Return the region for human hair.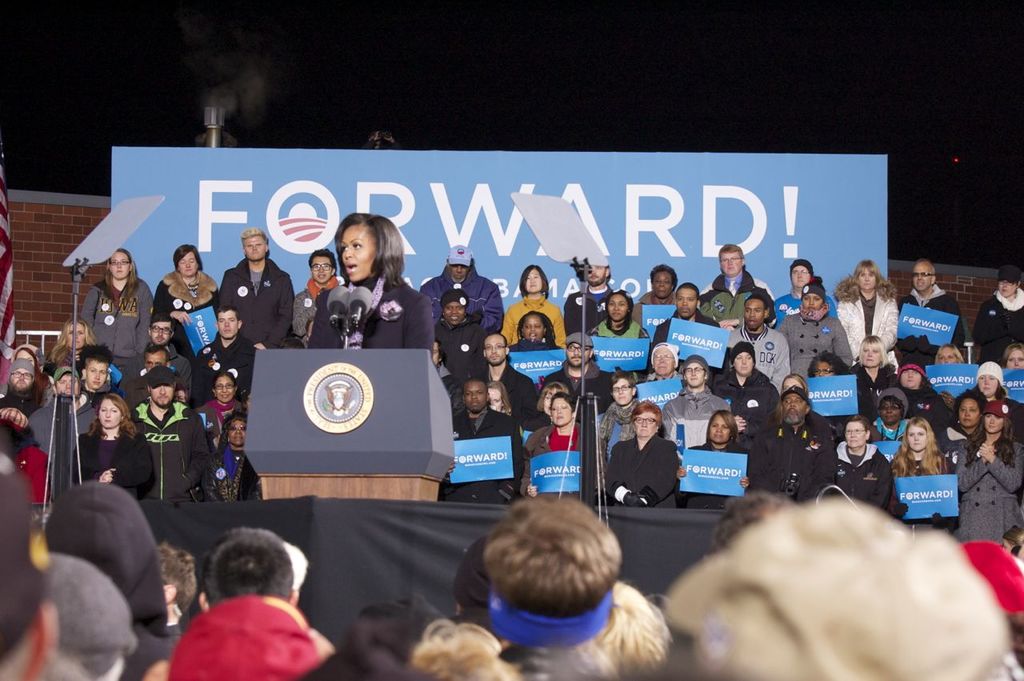
[854, 334, 888, 367].
